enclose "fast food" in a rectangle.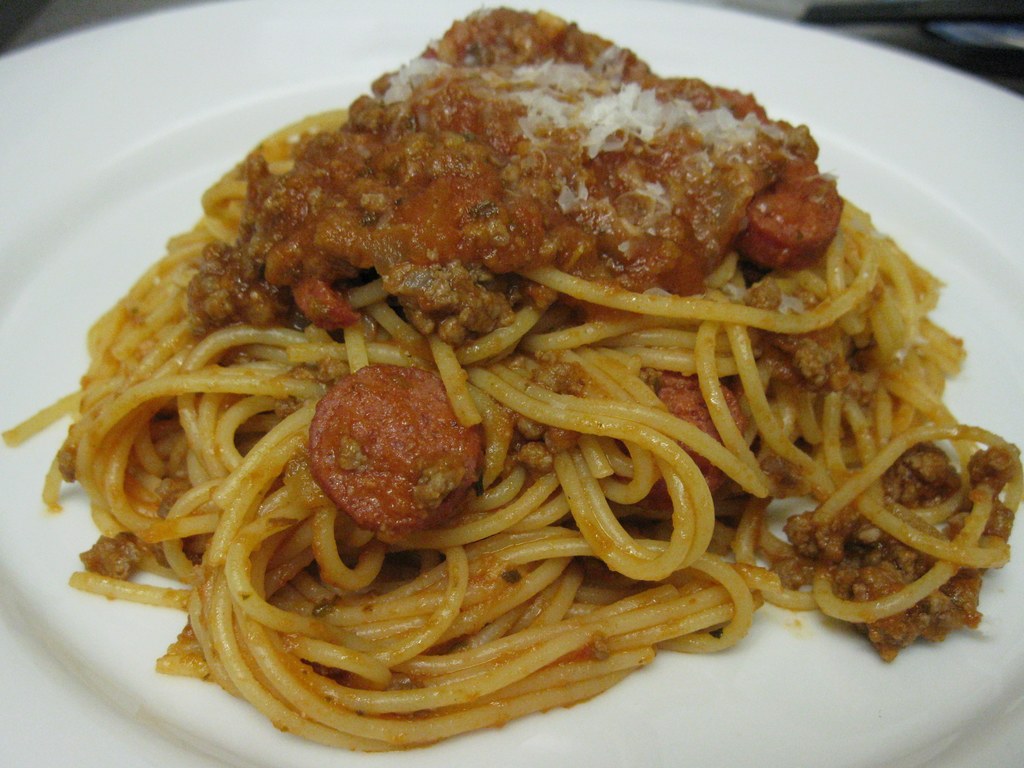
[29, 4, 1020, 754].
